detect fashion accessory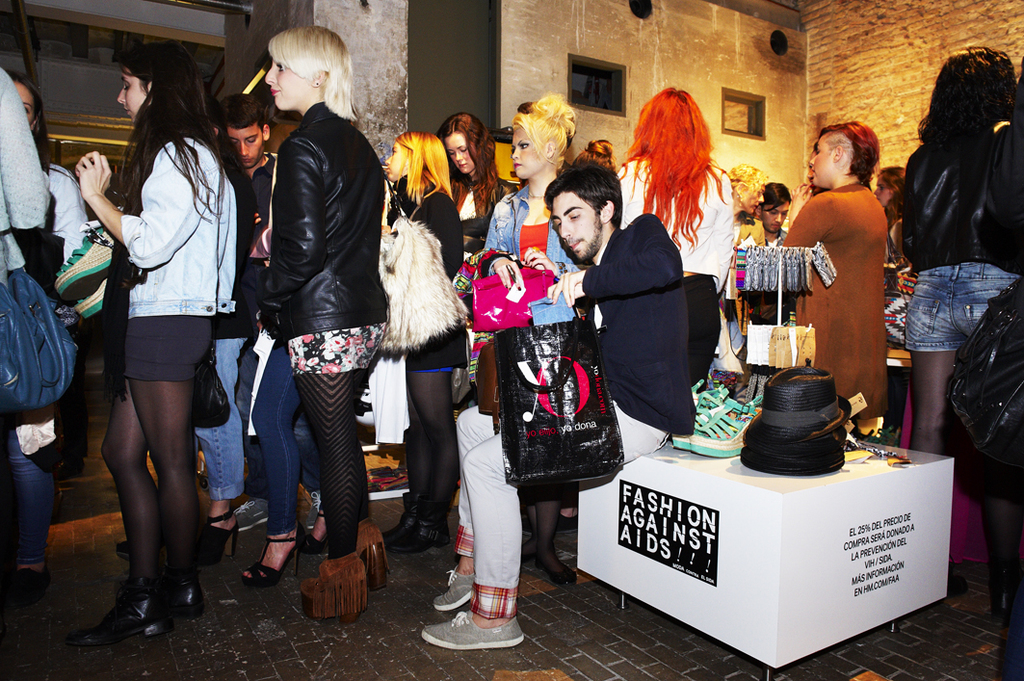
x1=47, y1=223, x2=118, y2=324
